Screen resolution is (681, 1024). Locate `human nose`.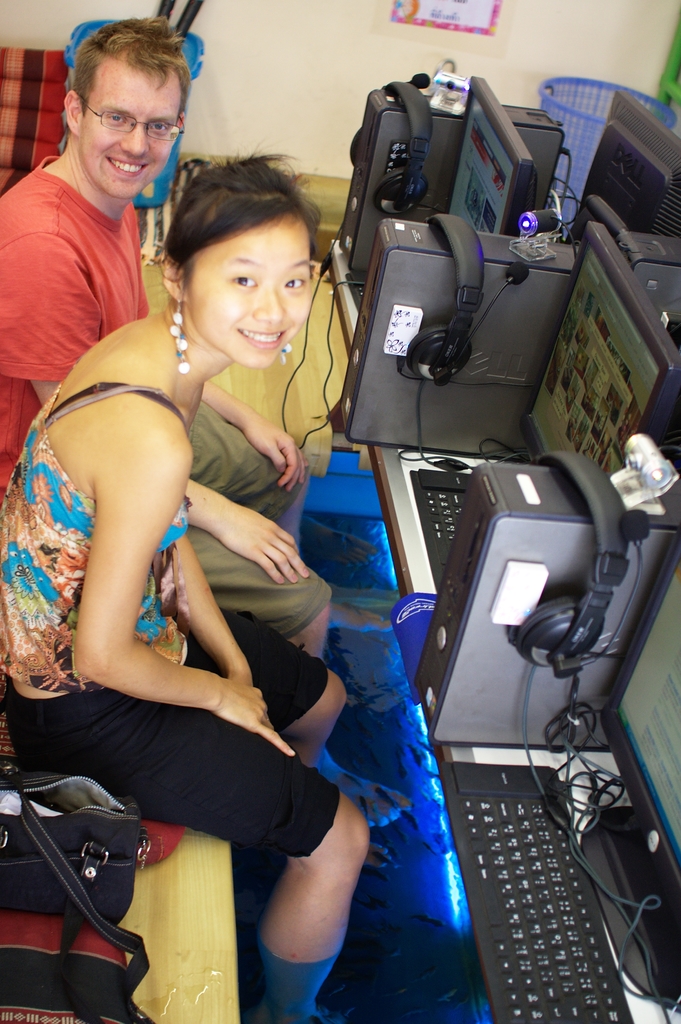
<box>119,125,151,161</box>.
